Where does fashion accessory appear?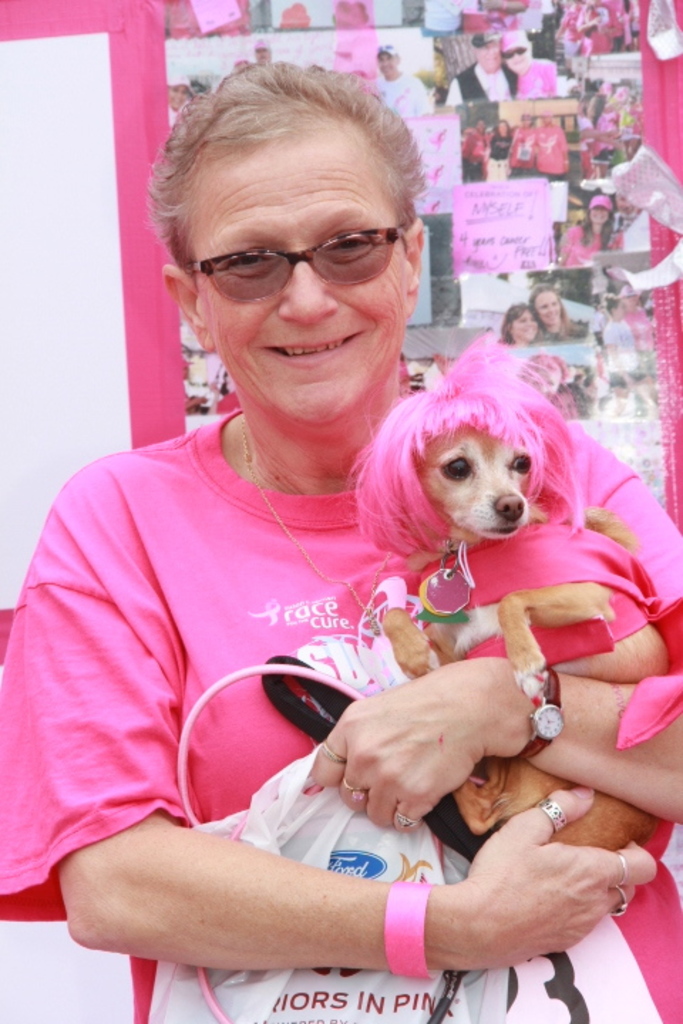
Appears at 396,809,417,831.
